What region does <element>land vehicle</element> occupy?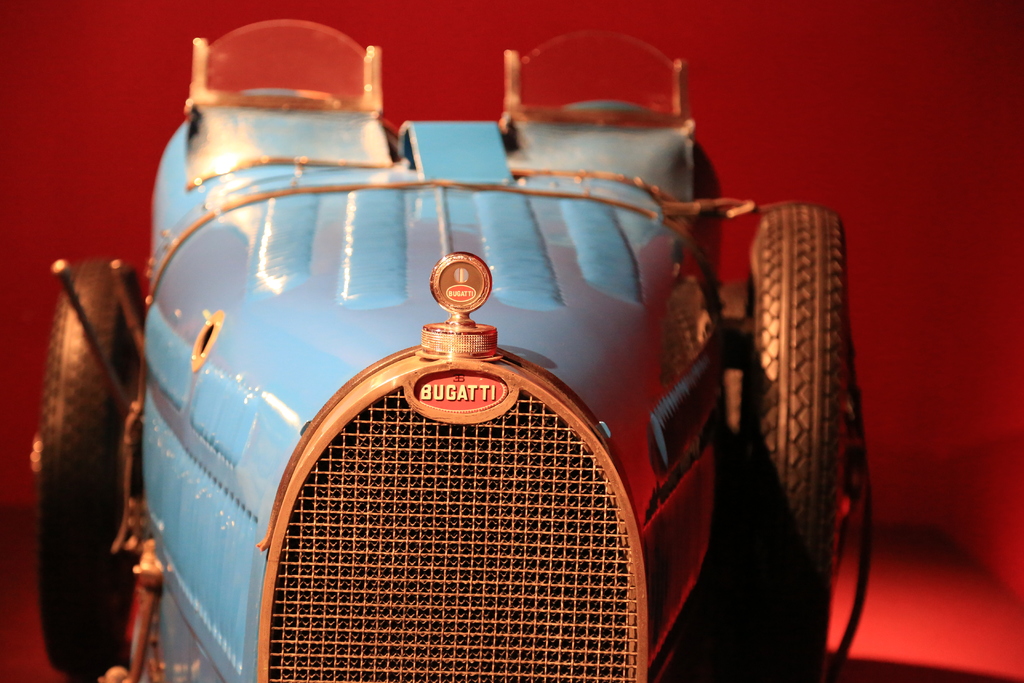
<region>28, 34, 917, 682</region>.
